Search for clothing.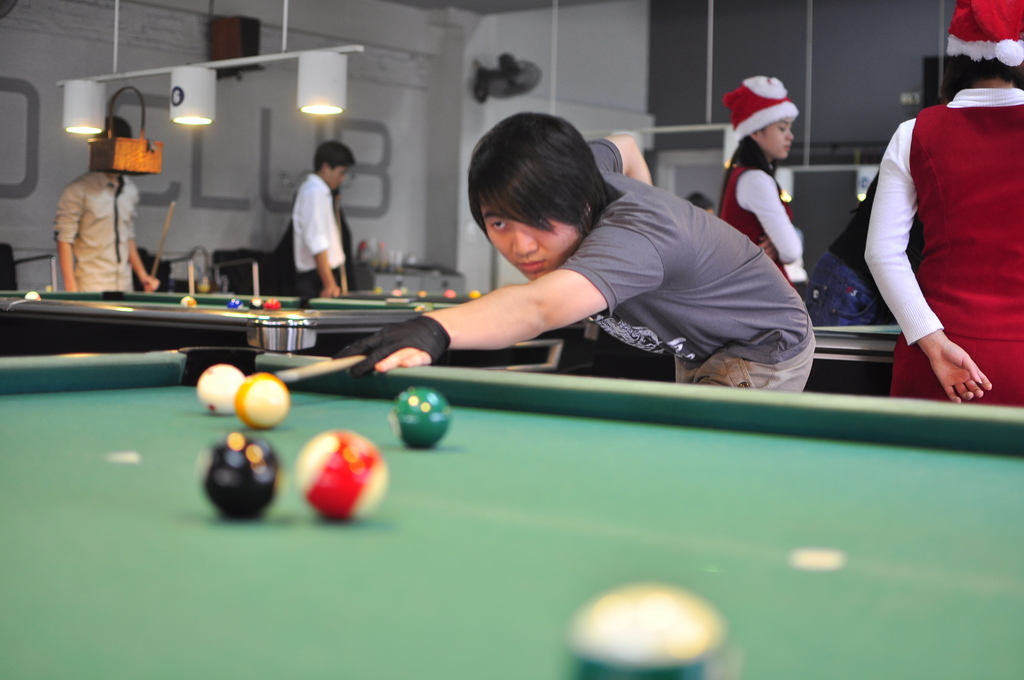
Found at 853 70 1007 389.
